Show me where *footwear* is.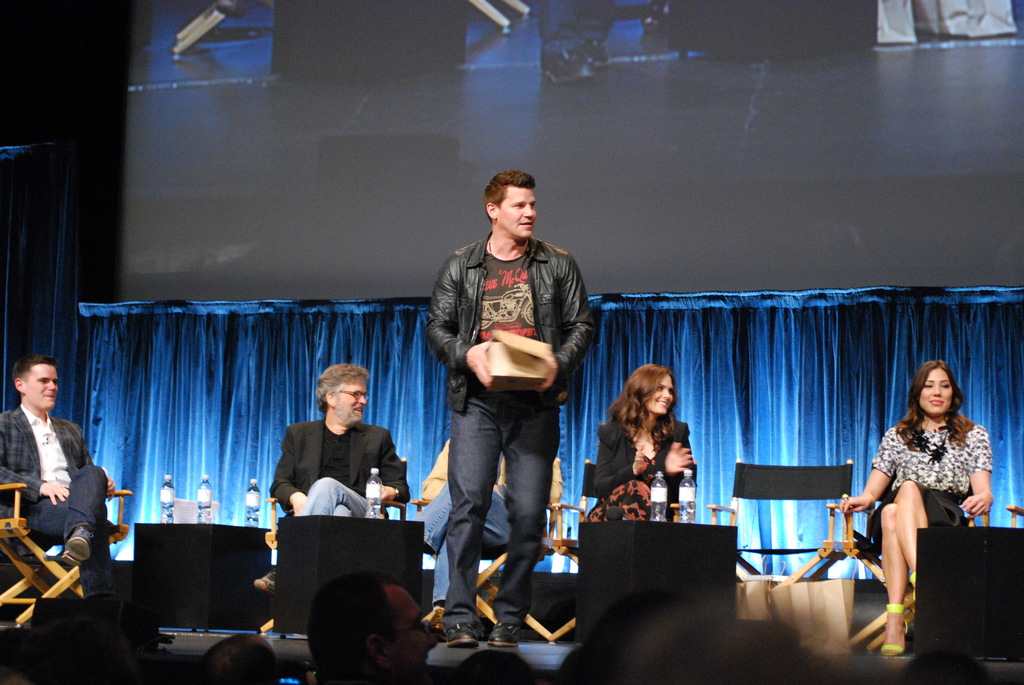
*footwear* is at (61, 523, 95, 564).
